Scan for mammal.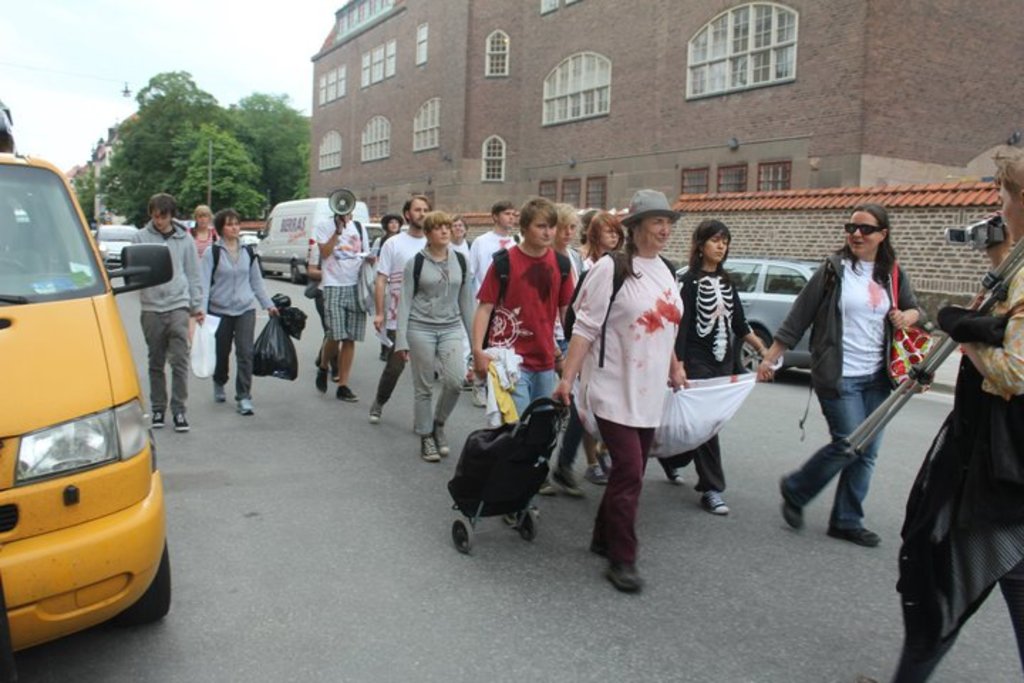
Scan result: <bbox>866, 145, 1023, 682</bbox>.
